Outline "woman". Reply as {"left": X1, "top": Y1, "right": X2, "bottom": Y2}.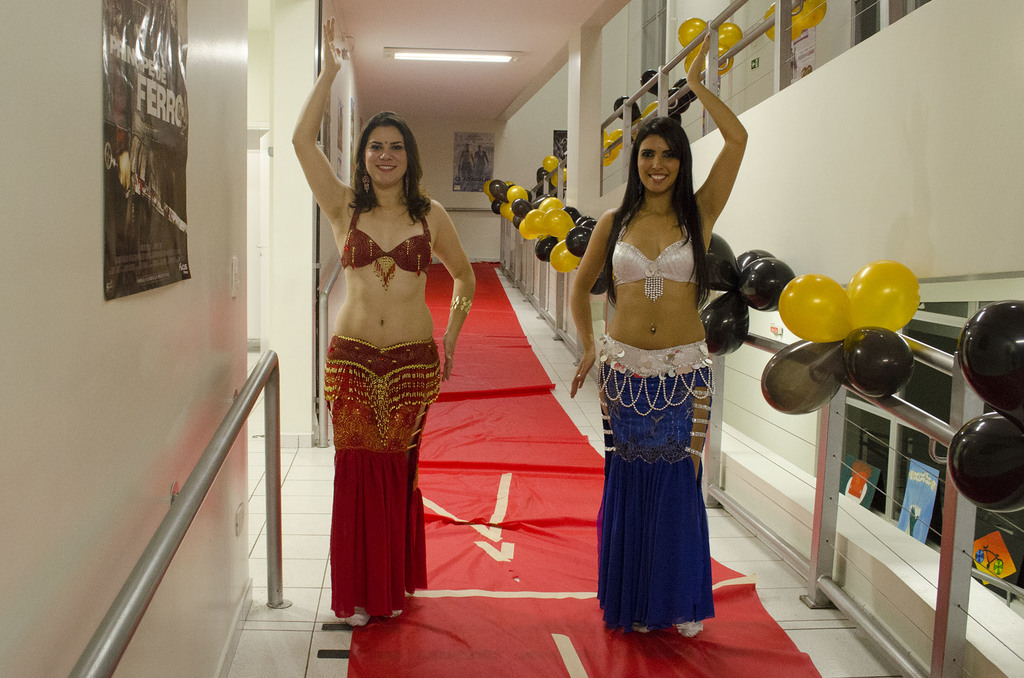
{"left": 289, "top": 13, "right": 477, "bottom": 630}.
